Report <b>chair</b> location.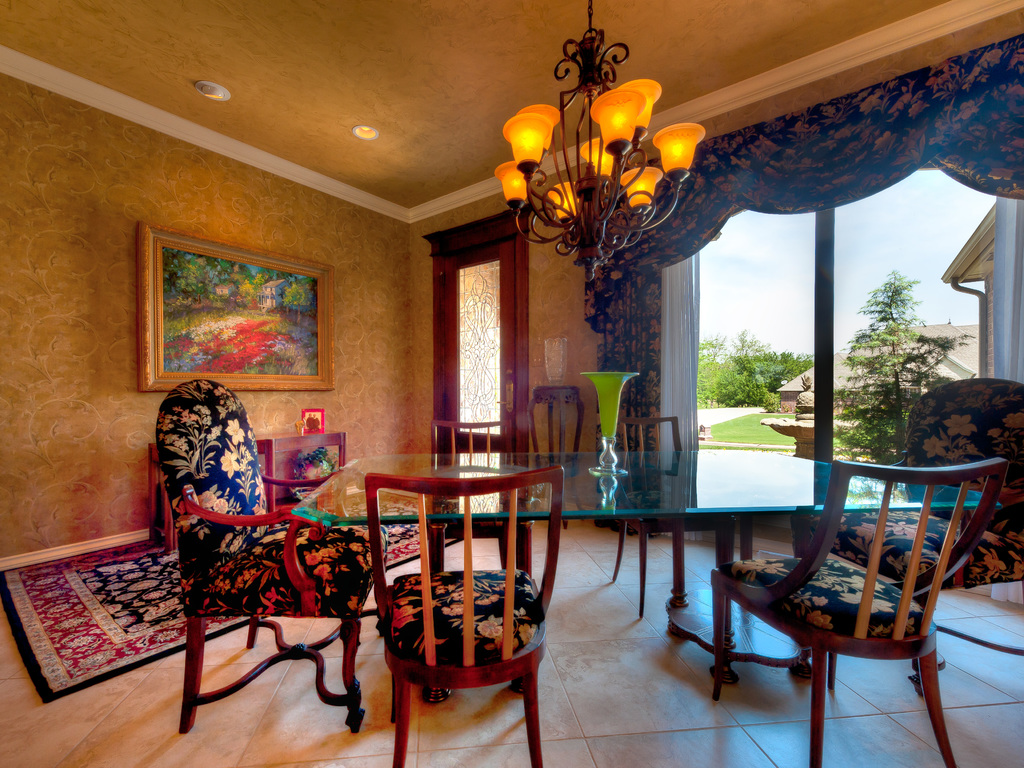
Report: (154, 380, 391, 737).
